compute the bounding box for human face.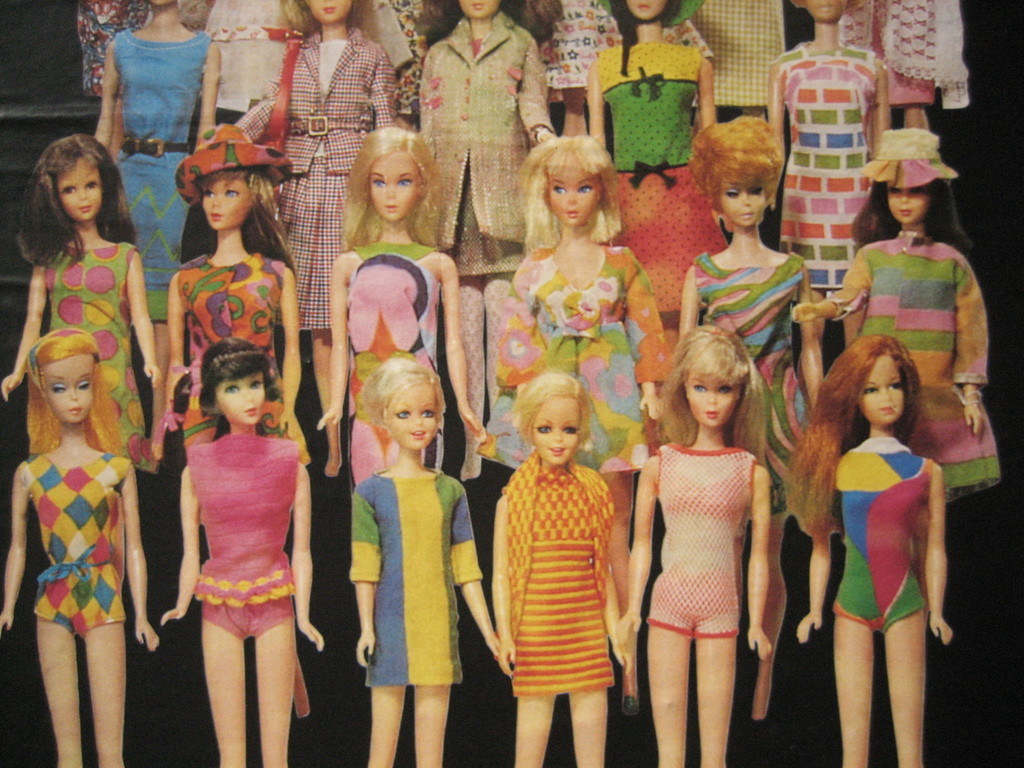
select_region(387, 392, 438, 449).
